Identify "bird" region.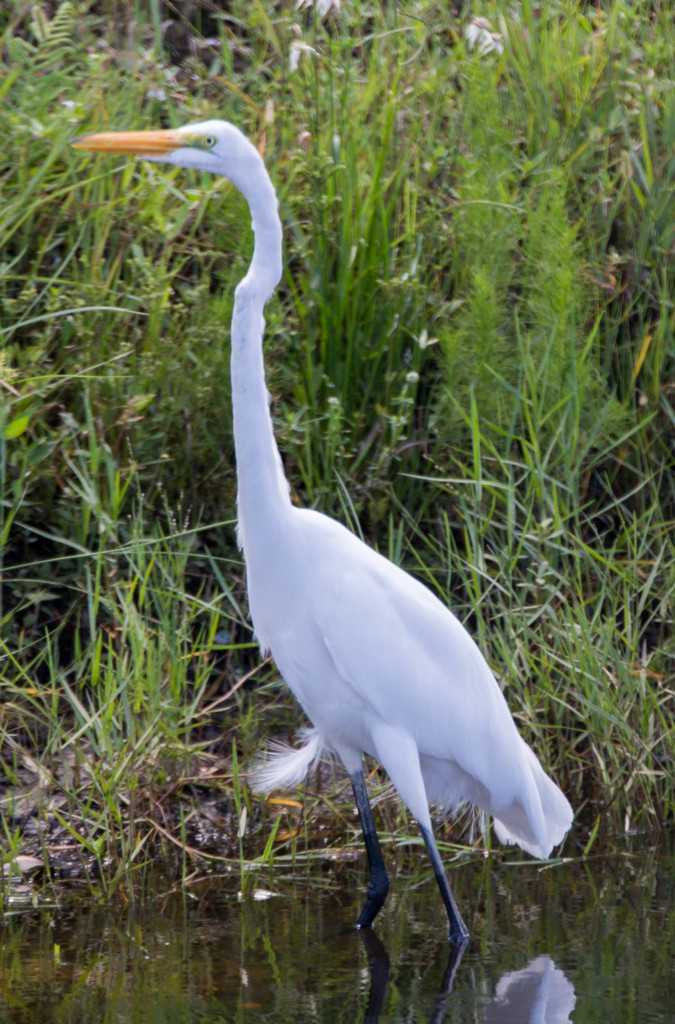
Region: bbox(61, 108, 581, 960).
